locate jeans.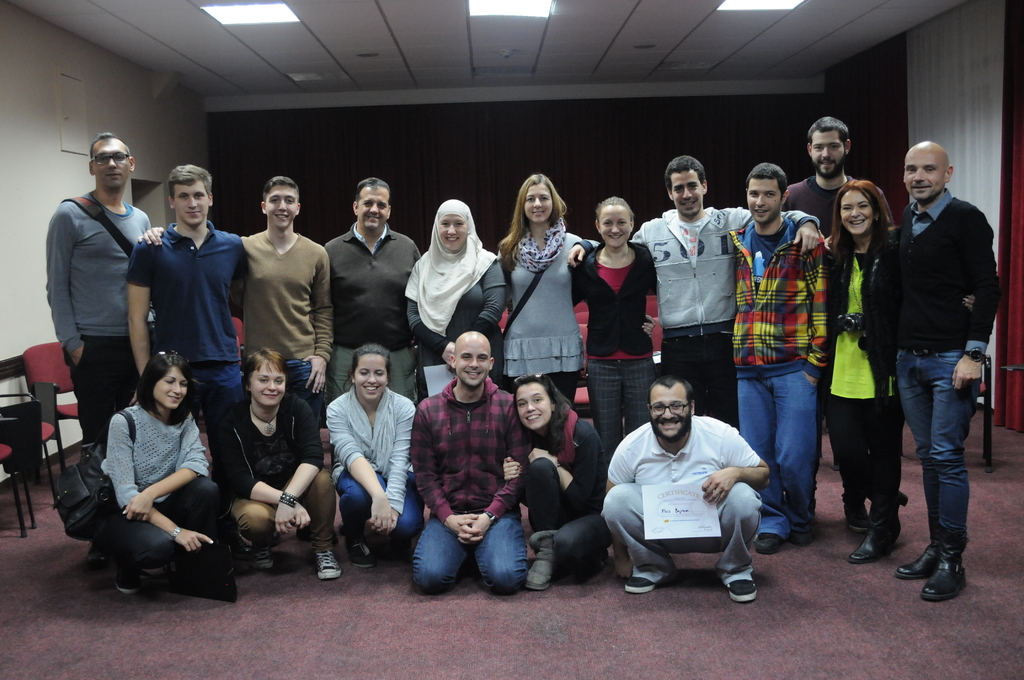
Bounding box: box(111, 471, 234, 581).
